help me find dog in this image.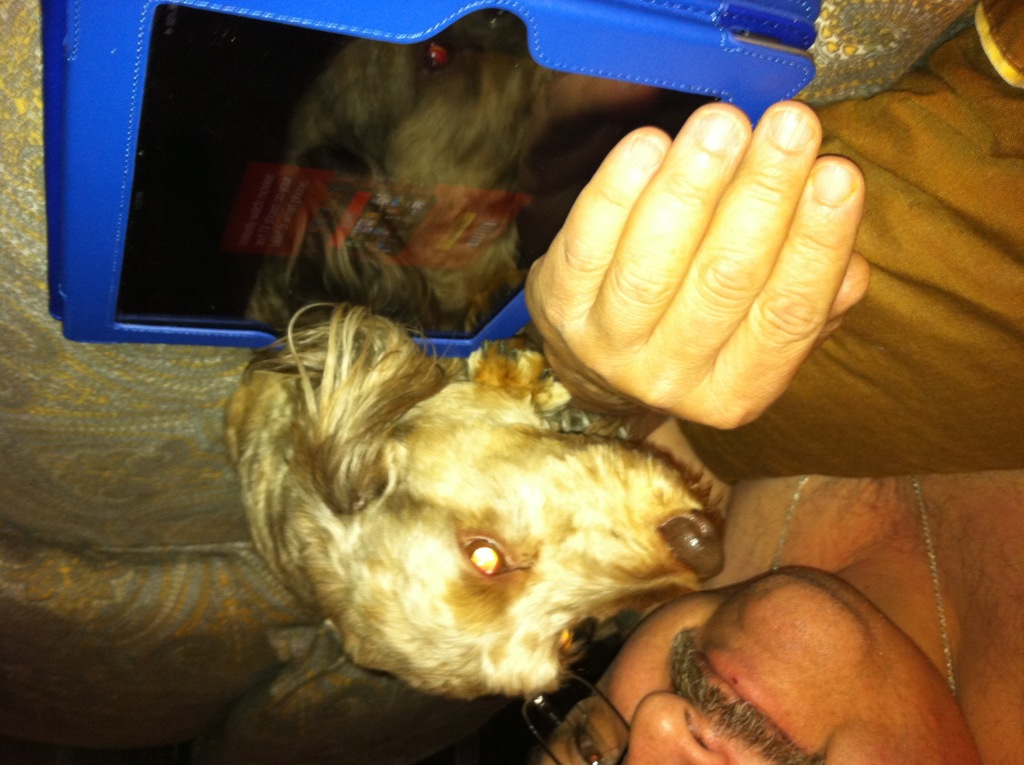
Found it: (243,10,566,339).
